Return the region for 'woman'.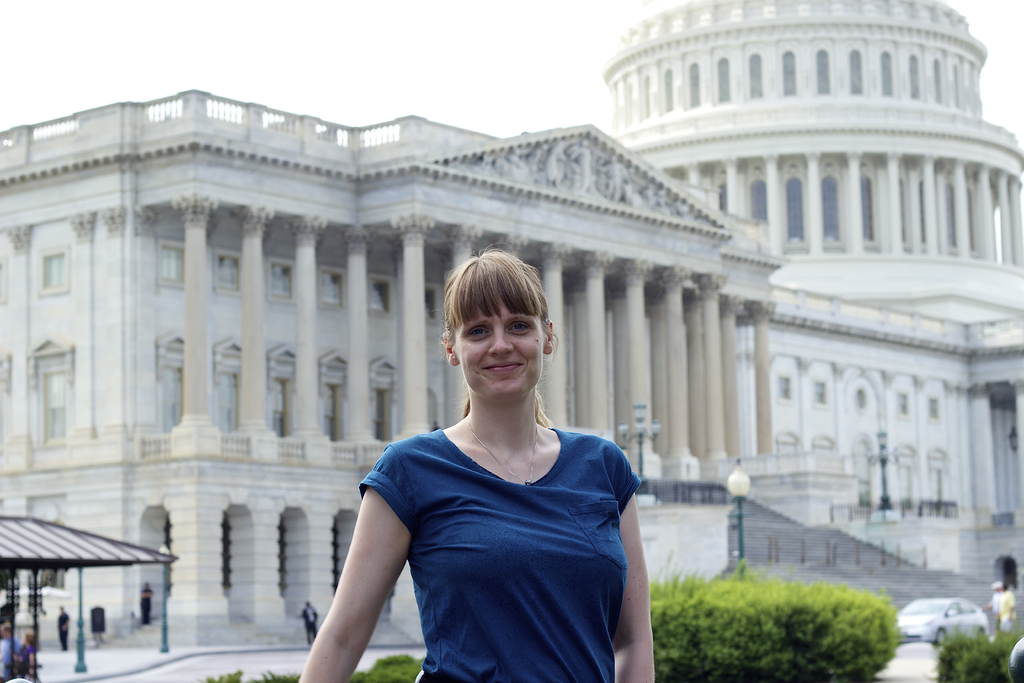
{"x1": 315, "y1": 263, "x2": 653, "y2": 675}.
